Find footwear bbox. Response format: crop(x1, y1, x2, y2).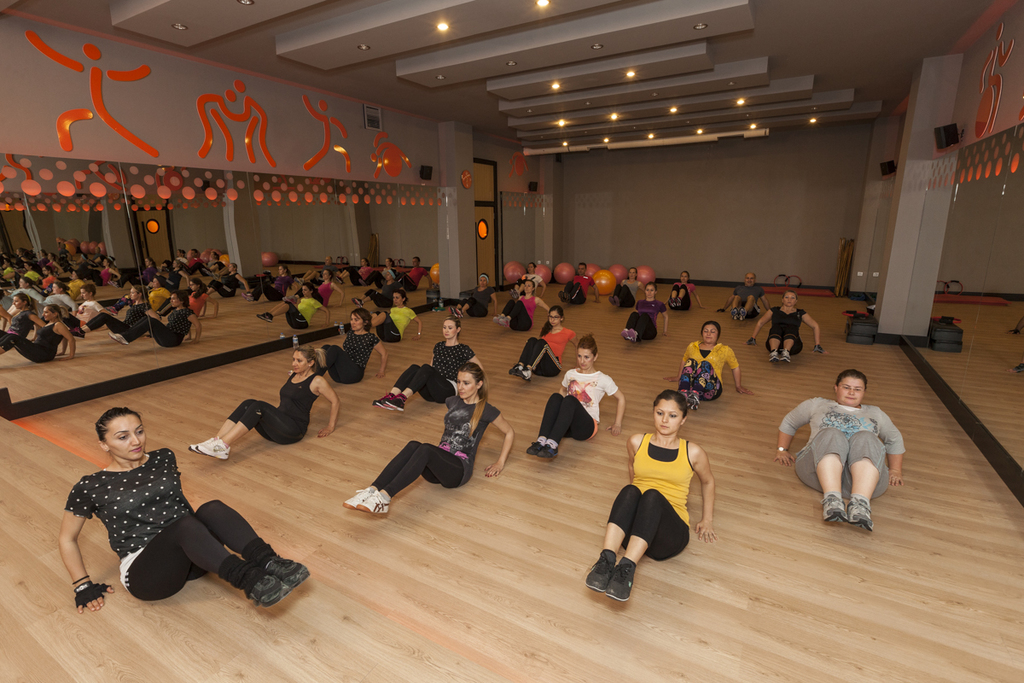
crop(456, 306, 461, 320).
